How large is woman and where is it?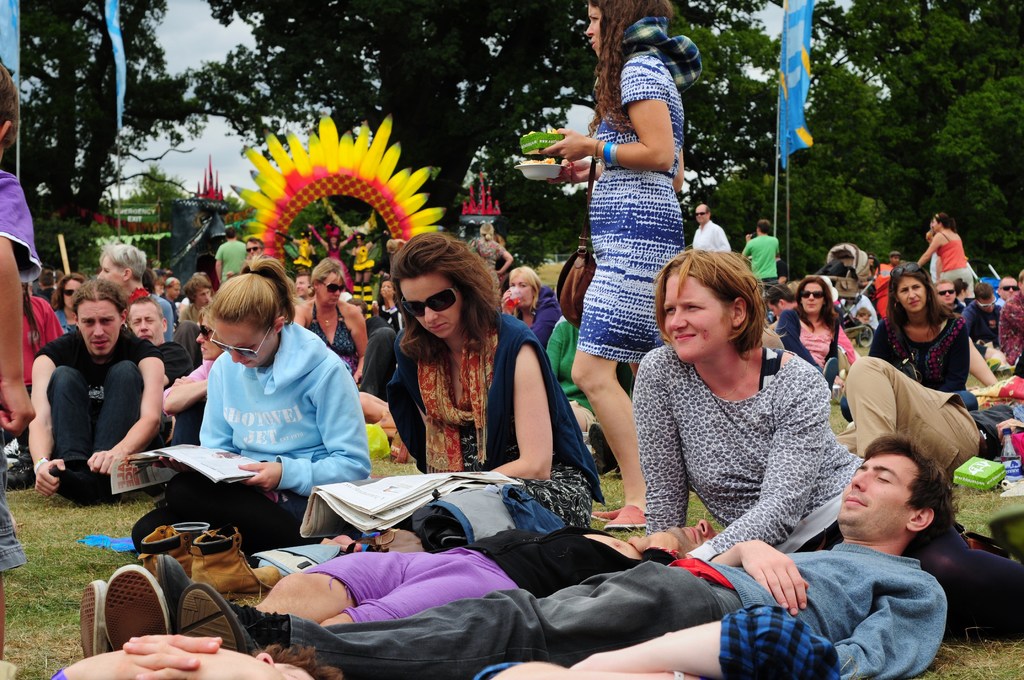
Bounding box: pyautogui.locateOnScreen(854, 259, 972, 399).
